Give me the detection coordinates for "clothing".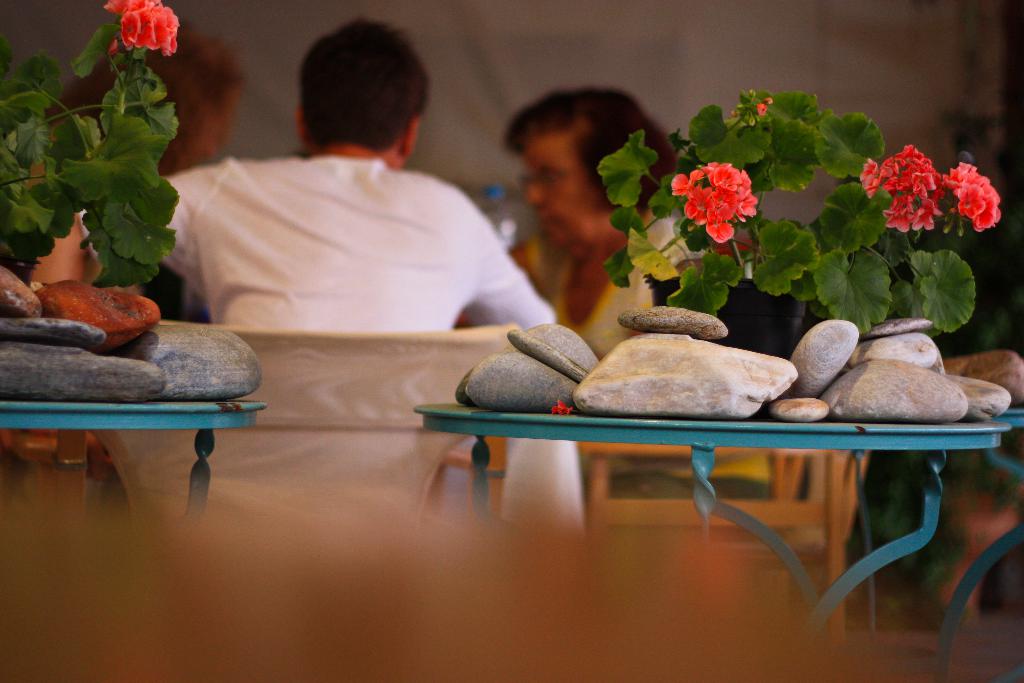
122:264:214:329.
